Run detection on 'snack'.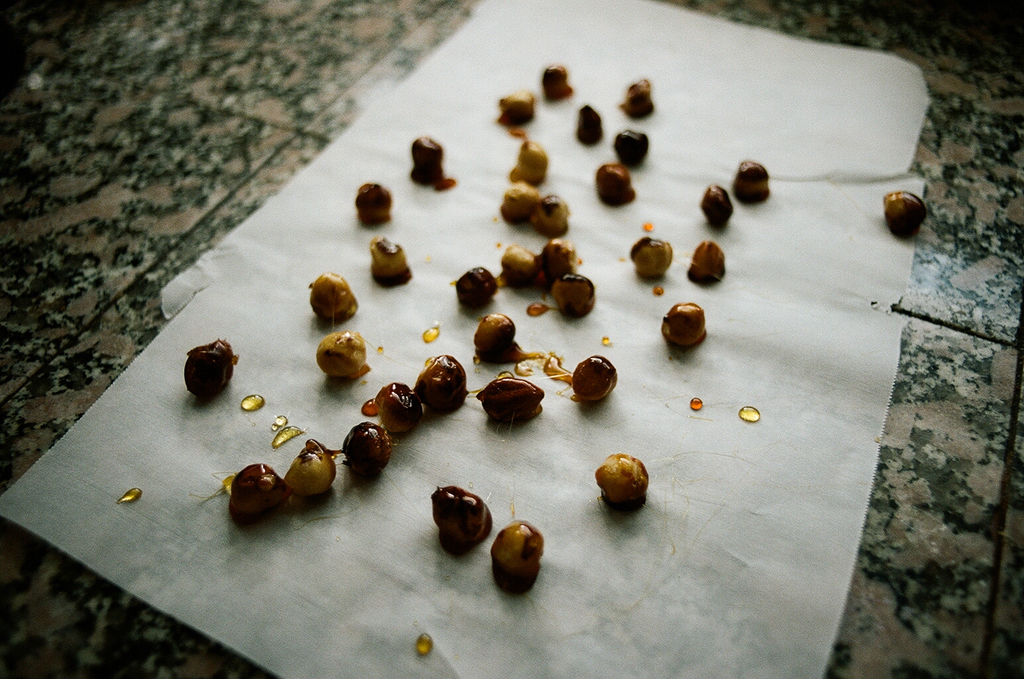
Result: box=[356, 179, 392, 223].
